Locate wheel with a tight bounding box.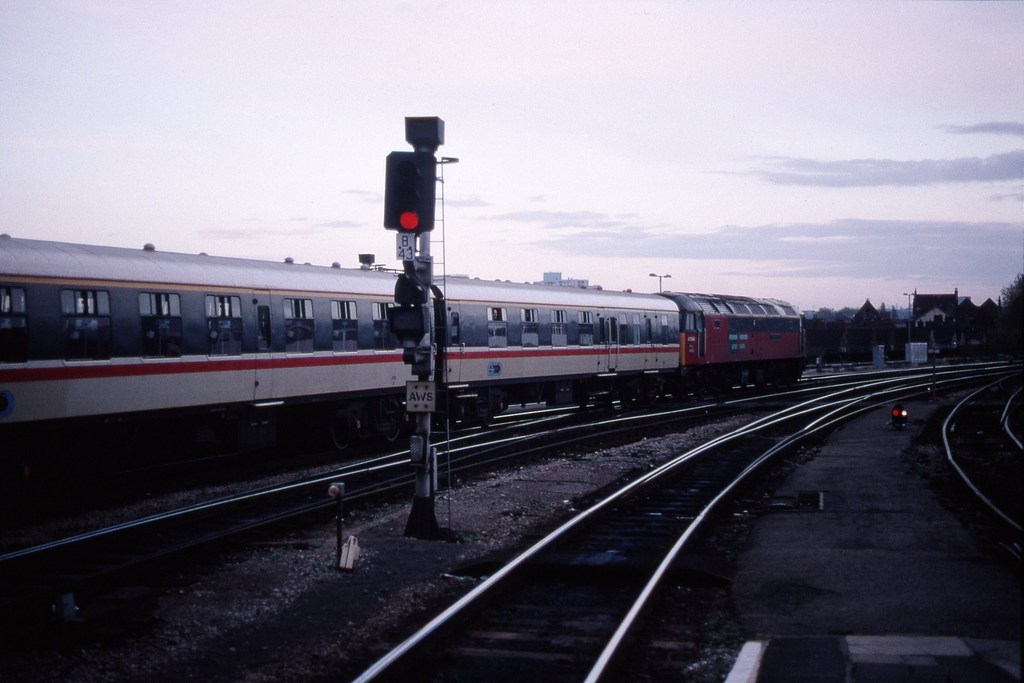
bbox=(379, 396, 404, 441).
